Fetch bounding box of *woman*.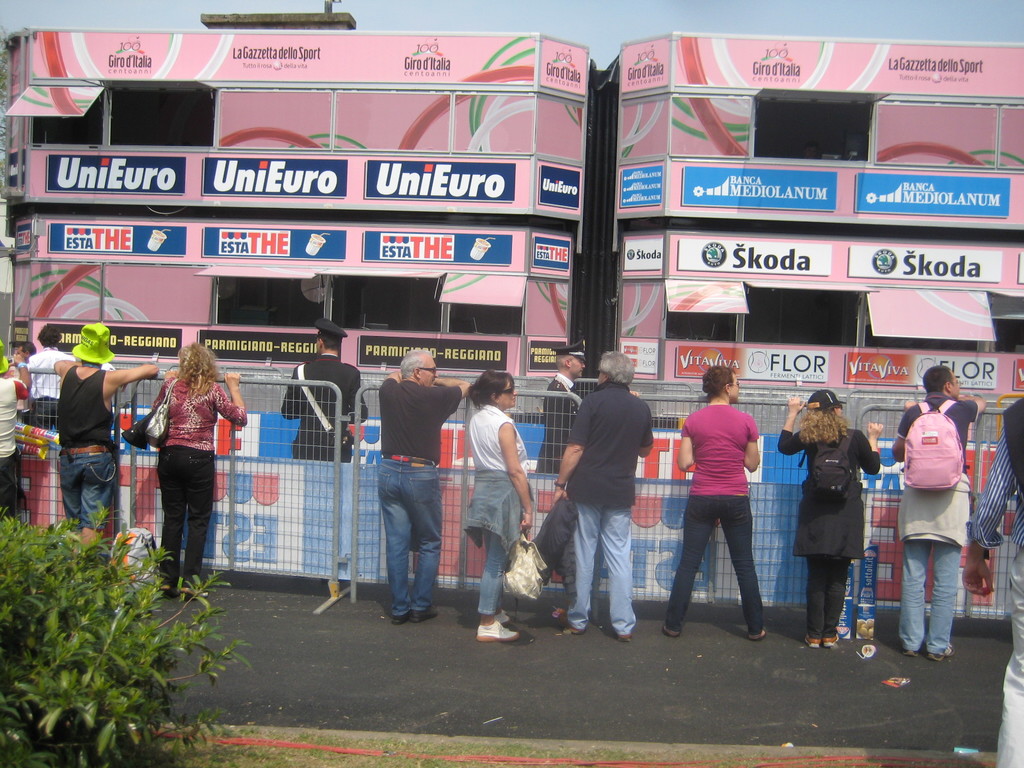
Bbox: x1=152, y1=342, x2=248, y2=598.
